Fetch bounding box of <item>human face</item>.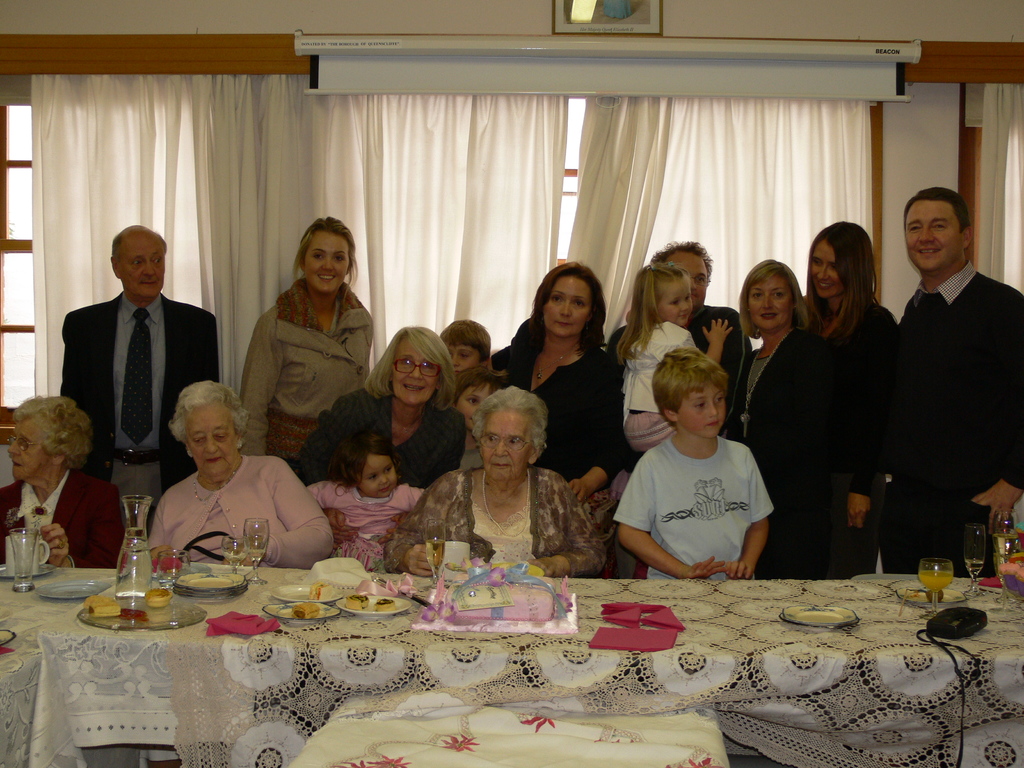
Bbox: 191, 406, 246, 468.
